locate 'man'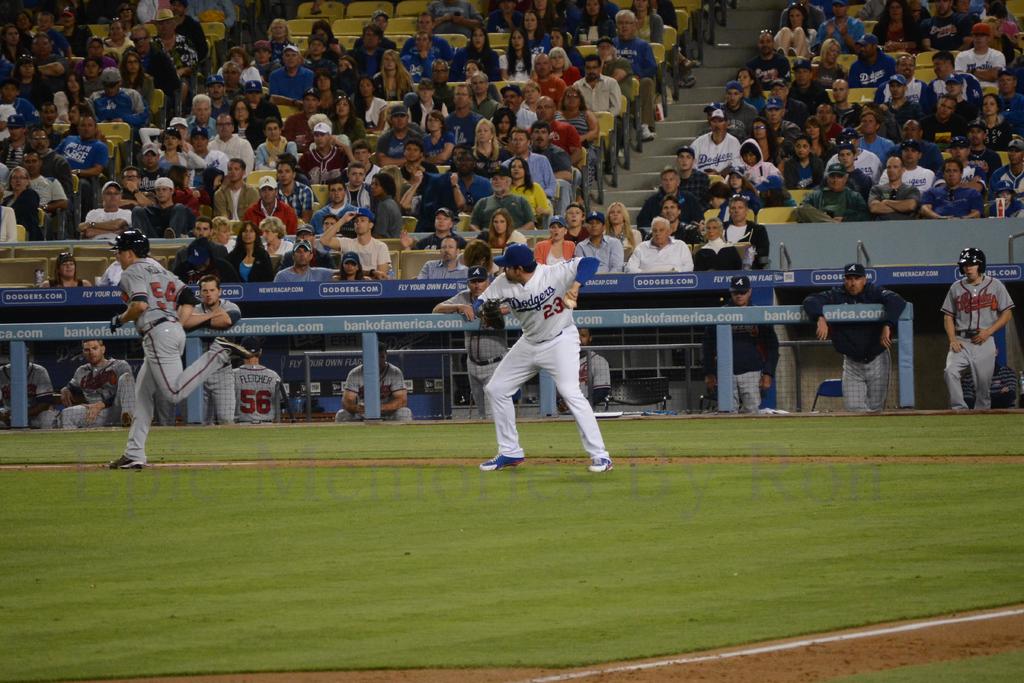
bbox=[577, 56, 632, 138]
